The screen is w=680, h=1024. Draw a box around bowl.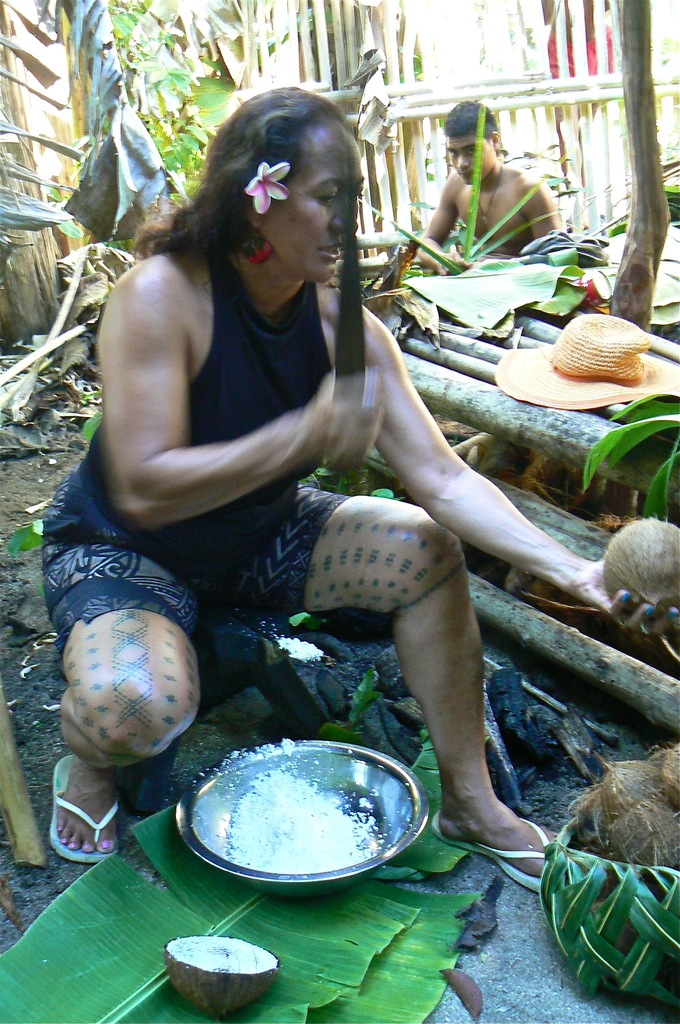
detection(167, 733, 435, 893).
